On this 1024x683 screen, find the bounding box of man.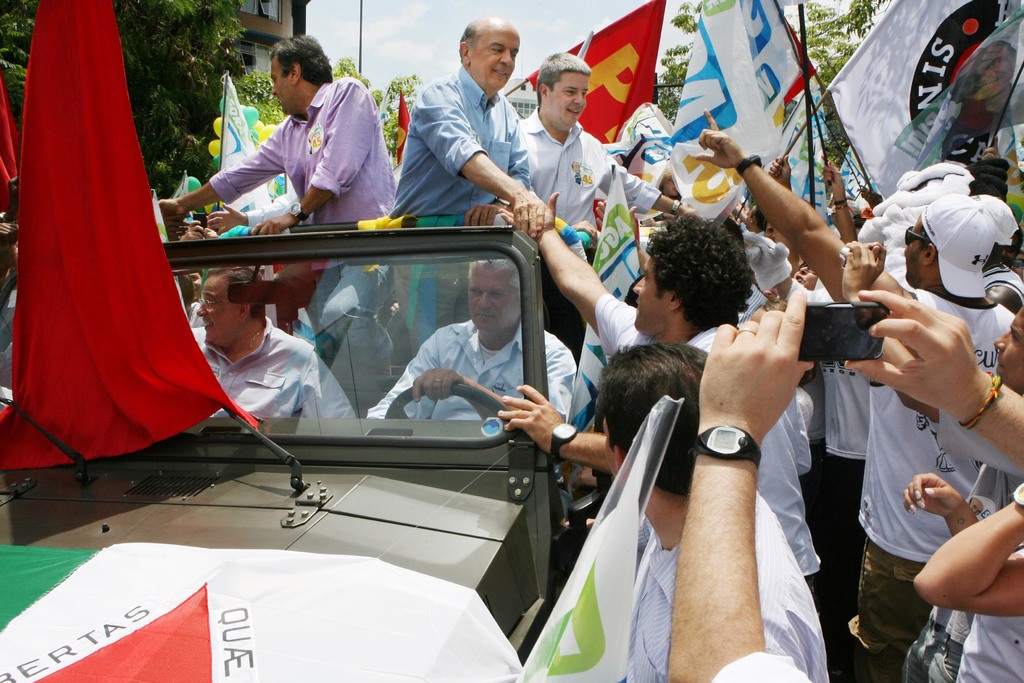
Bounding box: <region>521, 49, 698, 342</region>.
